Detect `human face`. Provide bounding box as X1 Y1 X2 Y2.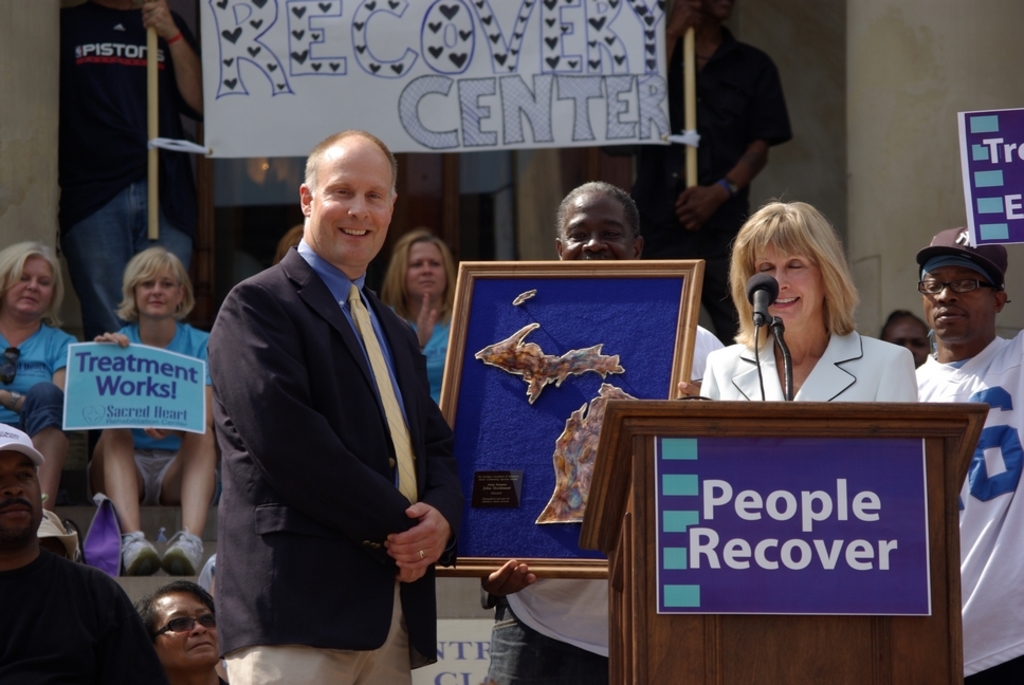
8 254 57 309.
